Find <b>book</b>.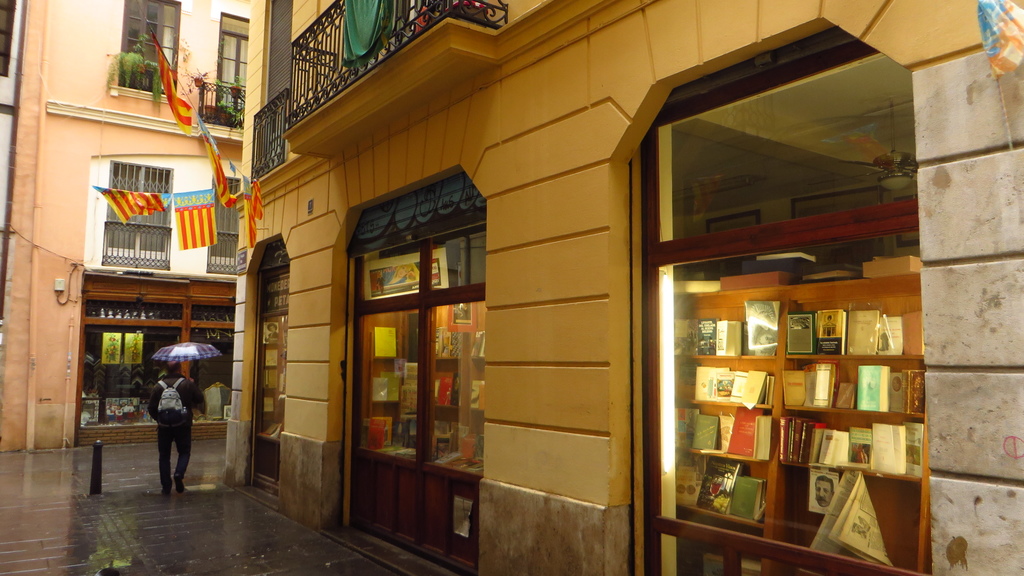
[372, 326, 400, 365].
